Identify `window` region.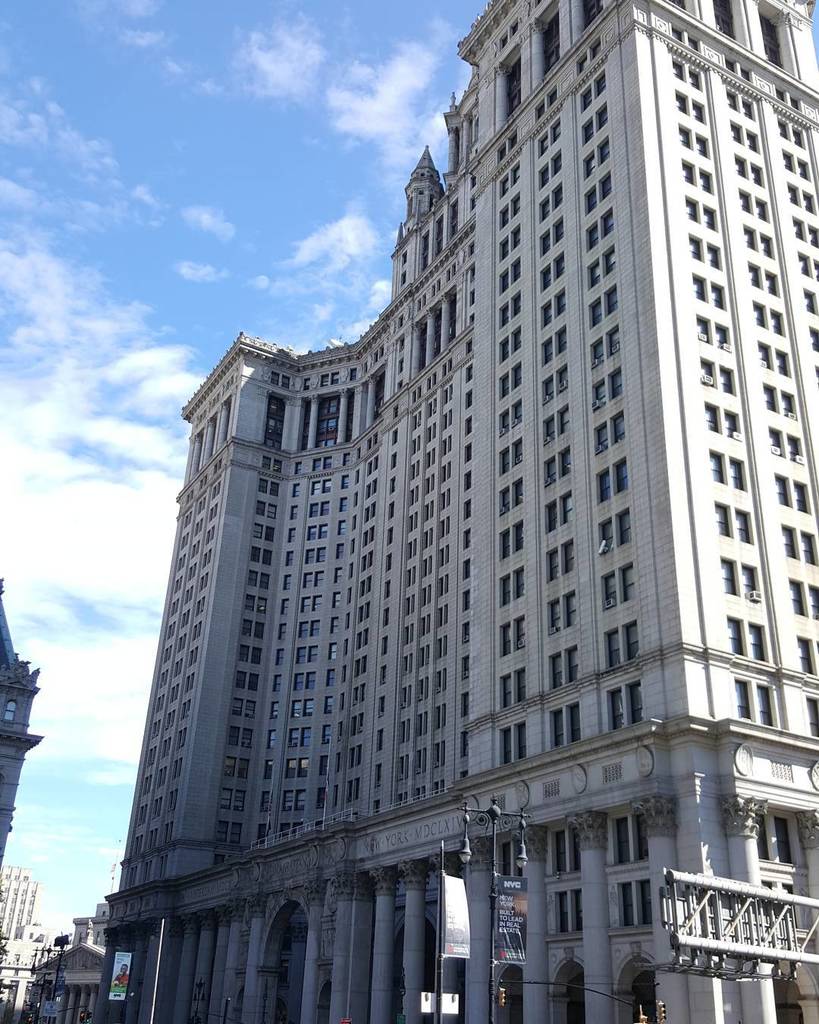
Region: [x1=764, y1=387, x2=795, y2=413].
